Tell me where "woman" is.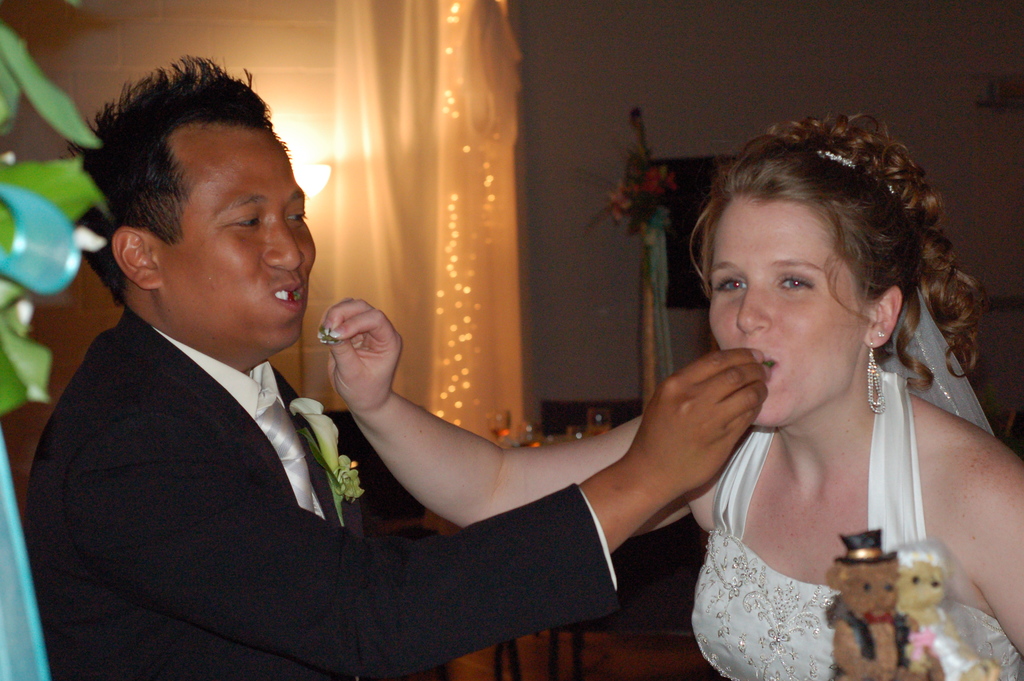
"woman" is at locate(319, 110, 1023, 680).
